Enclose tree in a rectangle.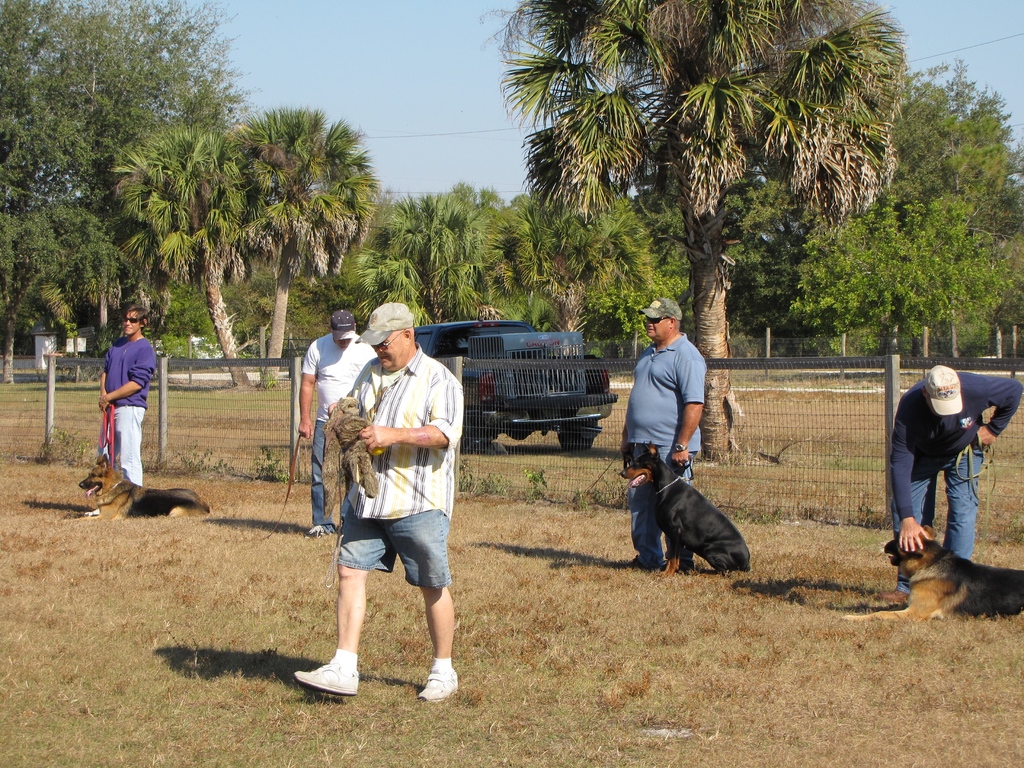
region(225, 98, 387, 377).
